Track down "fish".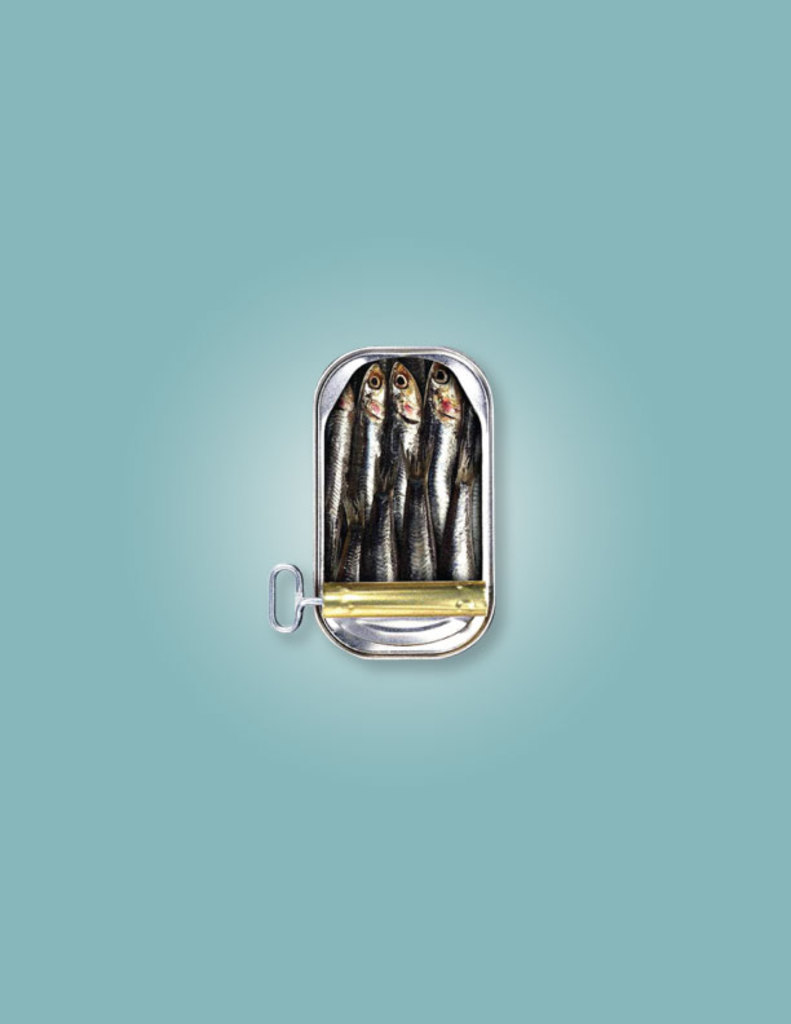
Tracked to 417:365:463:555.
